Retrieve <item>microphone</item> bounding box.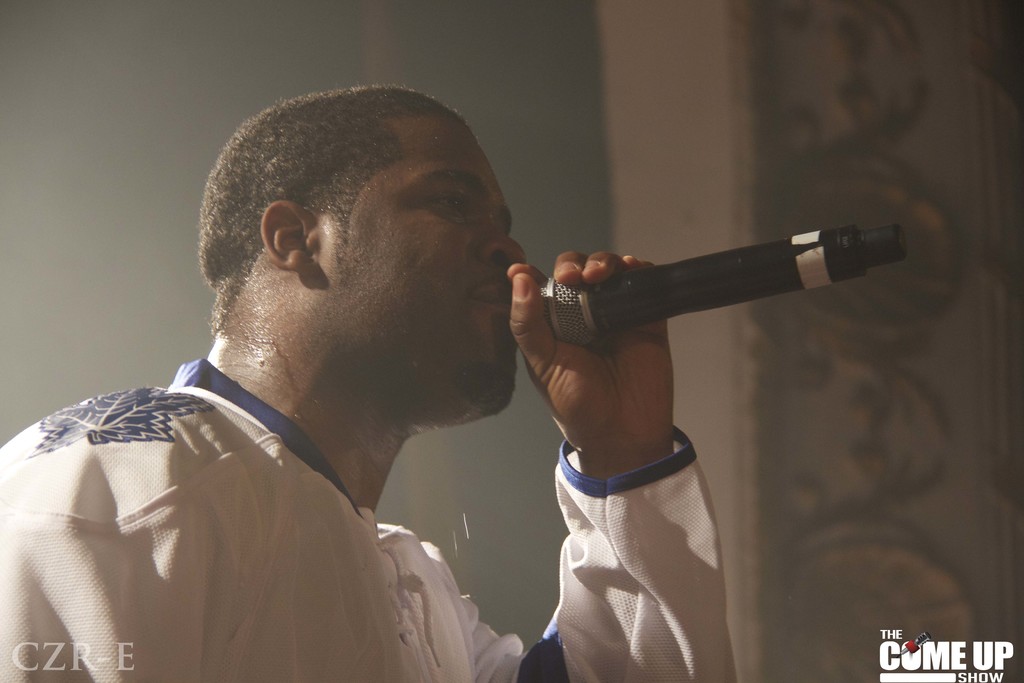
Bounding box: x1=528 y1=199 x2=908 y2=356.
